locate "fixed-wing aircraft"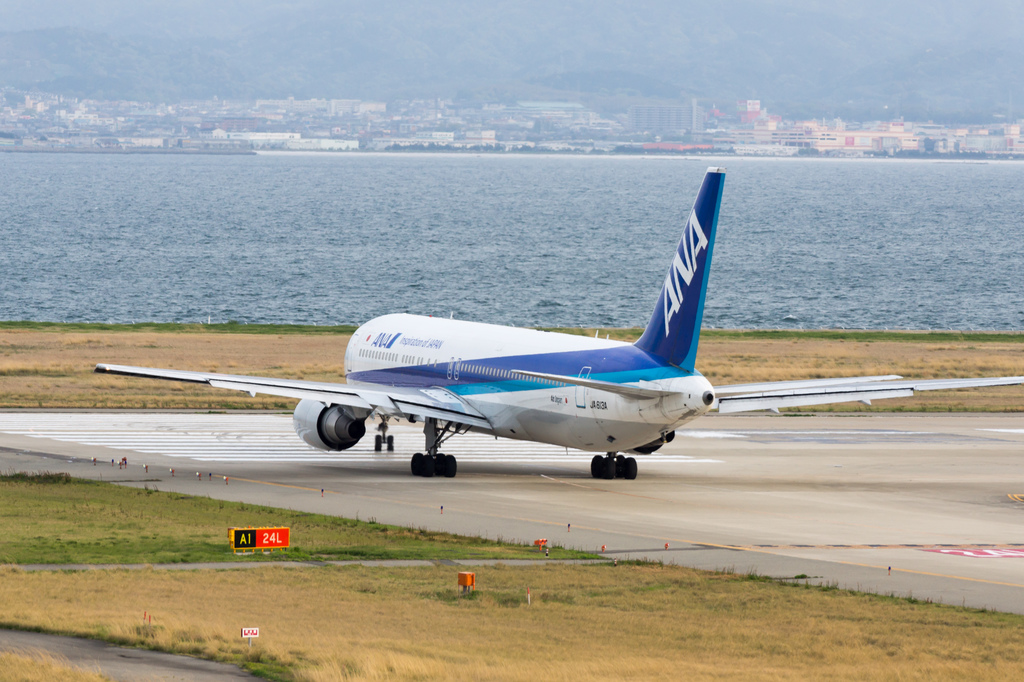
Rect(99, 162, 1023, 479)
